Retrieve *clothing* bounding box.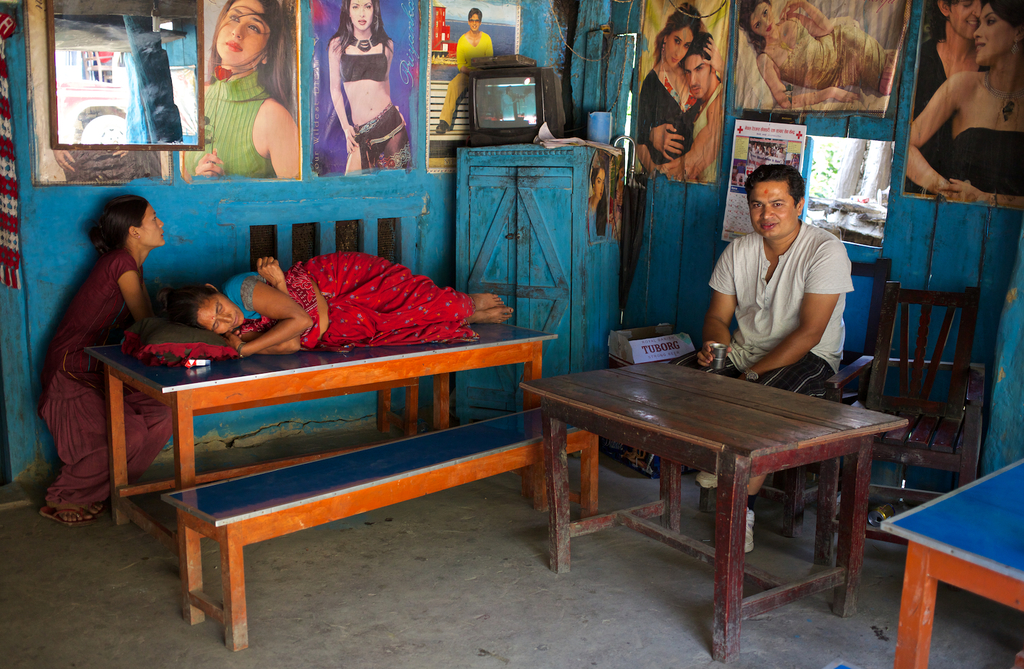
Bounding box: BBox(712, 189, 859, 379).
